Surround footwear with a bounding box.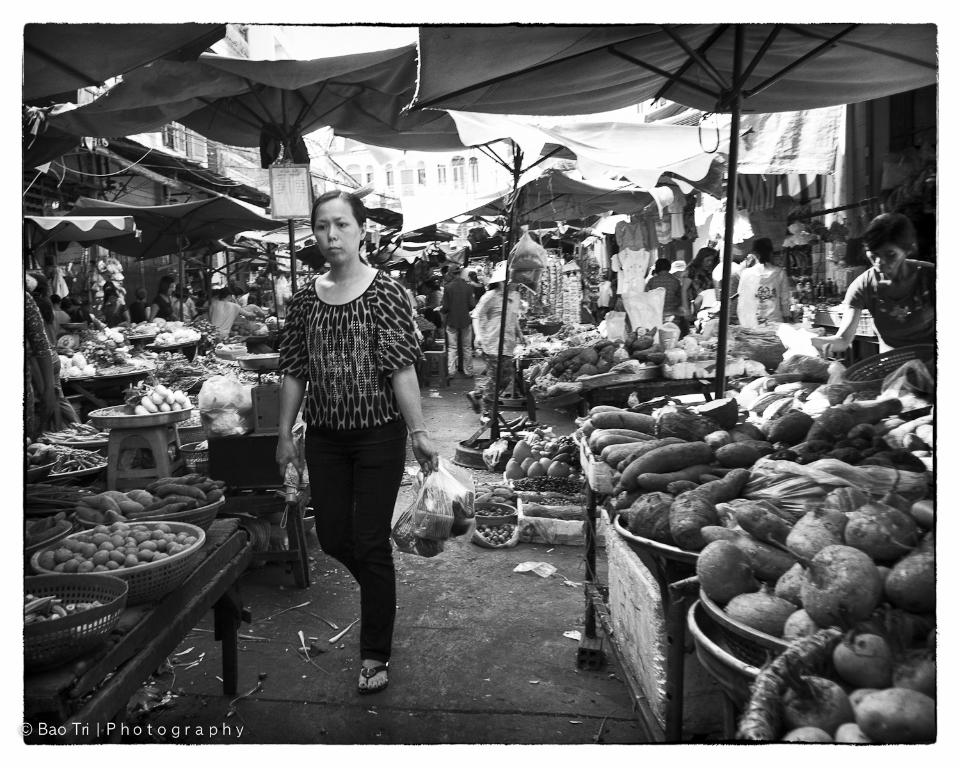
x1=477 y1=417 x2=489 y2=424.
